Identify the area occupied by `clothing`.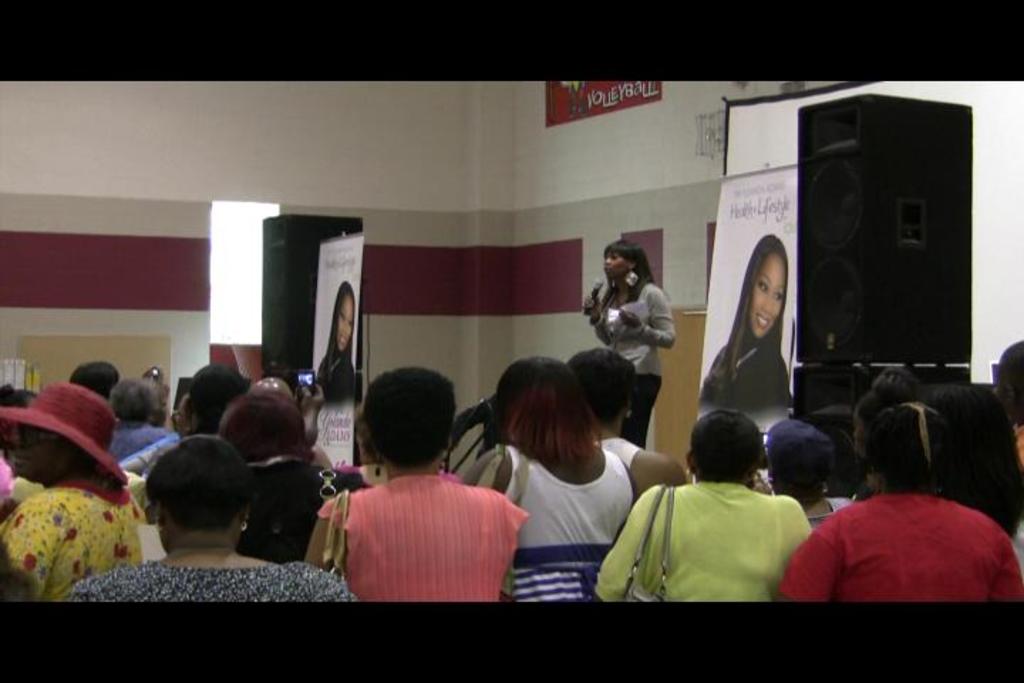
Area: 311, 280, 366, 410.
